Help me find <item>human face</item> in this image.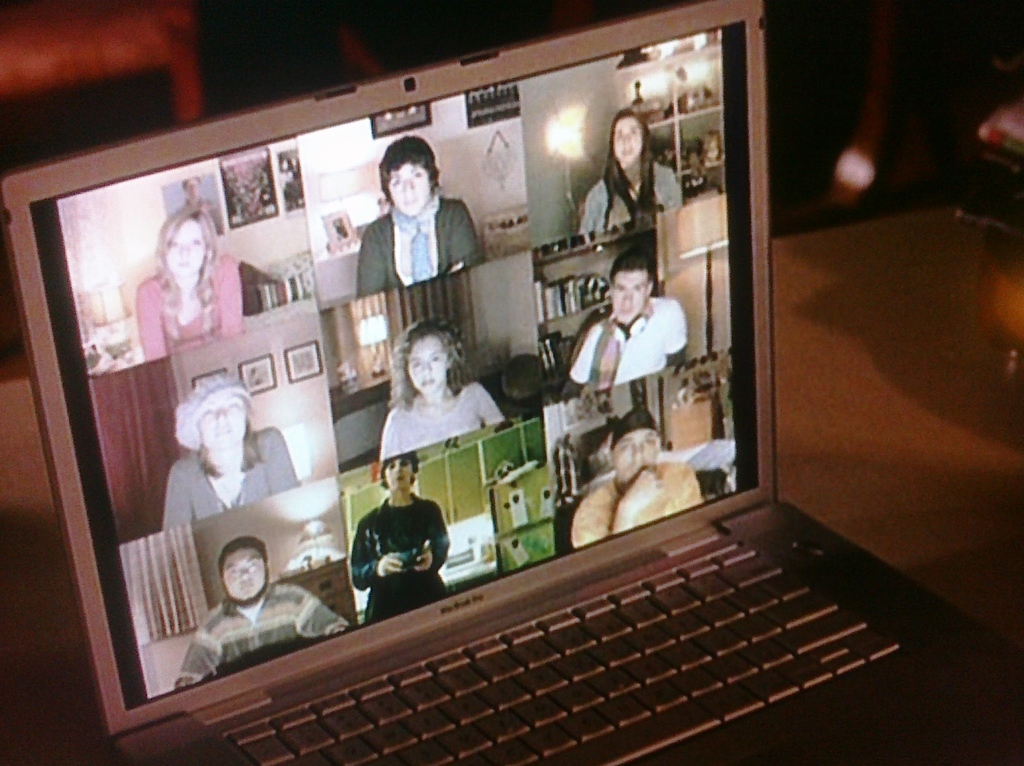
Found it: Rect(404, 334, 455, 393).
